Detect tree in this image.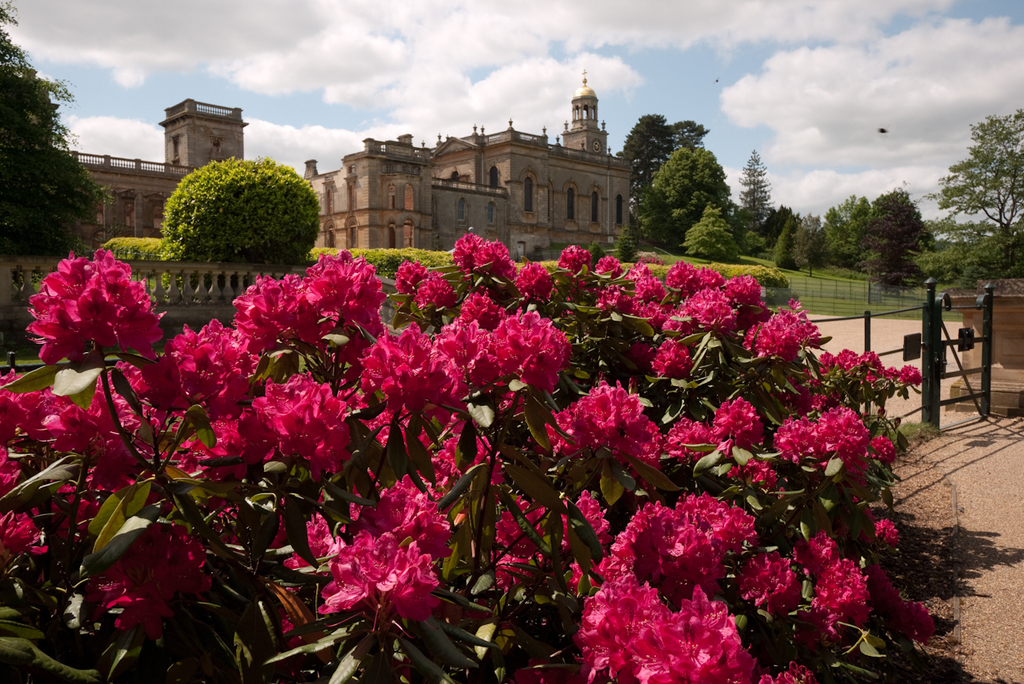
Detection: [left=0, top=0, right=120, bottom=266].
